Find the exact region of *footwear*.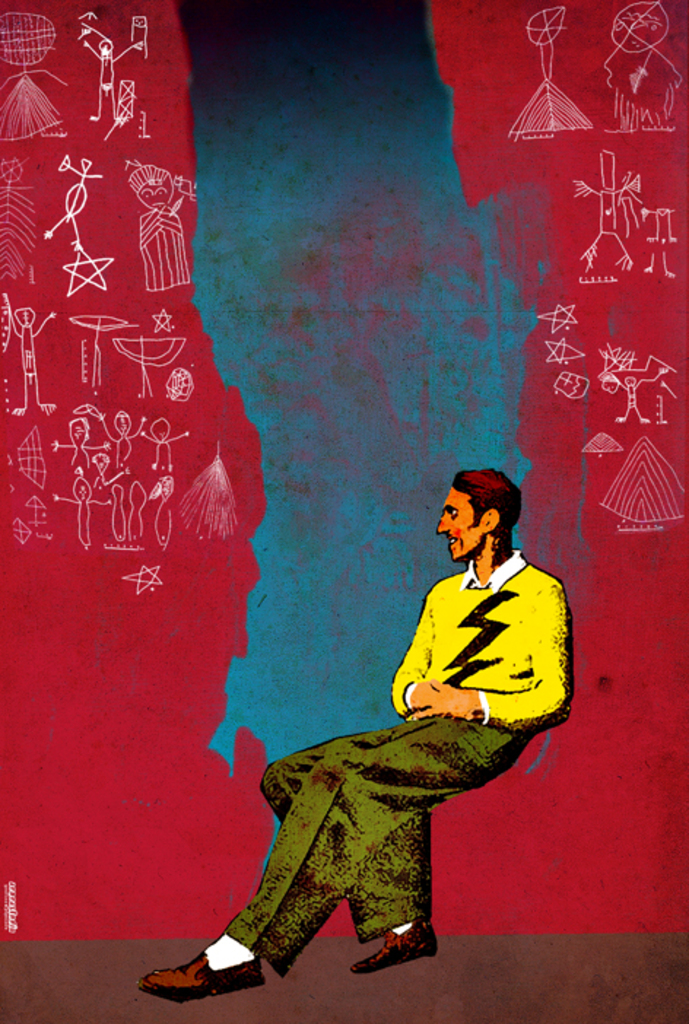
Exact region: <region>350, 923, 435, 977</region>.
